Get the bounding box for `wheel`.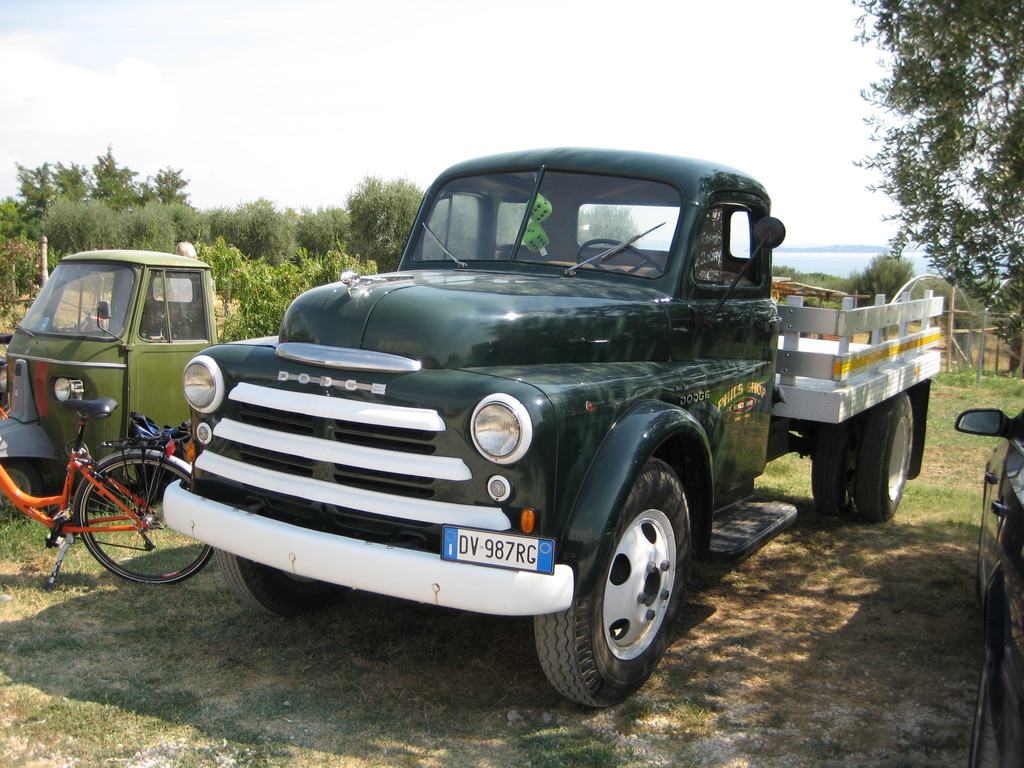
218,545,332,611.
